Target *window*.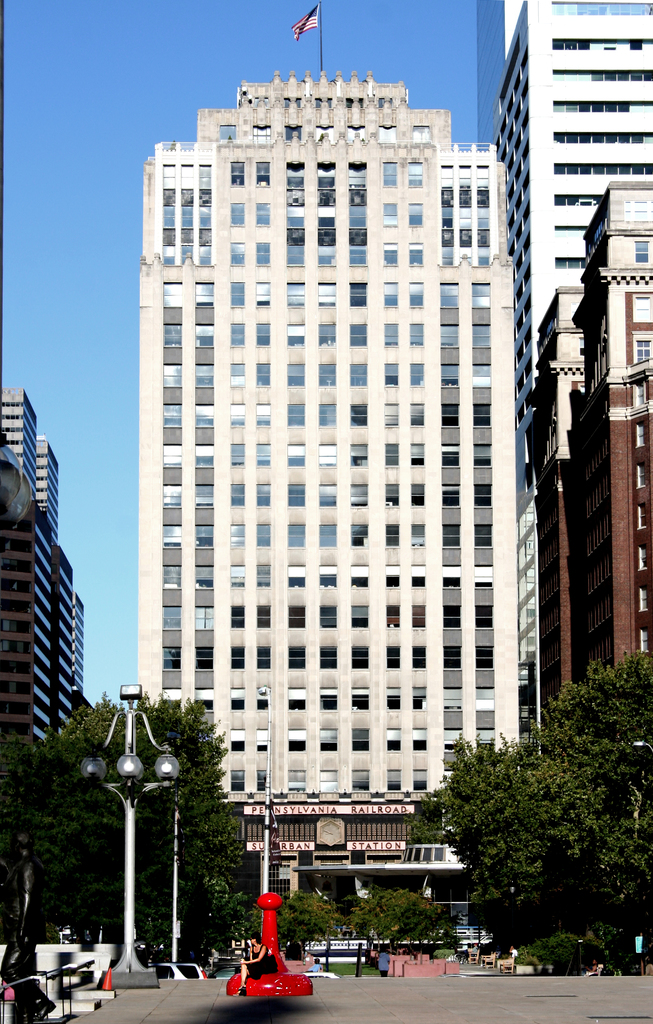
Target region: l=229, t=728, r=248, b=752.
